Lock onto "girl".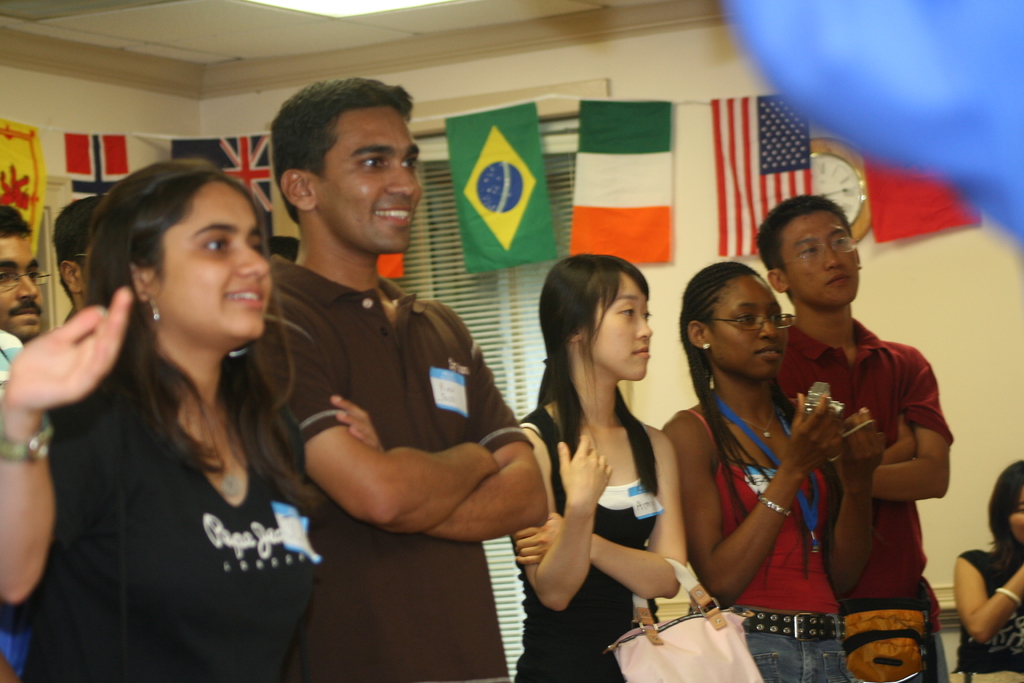
Locked: <box>15,156,377,682</box>.
